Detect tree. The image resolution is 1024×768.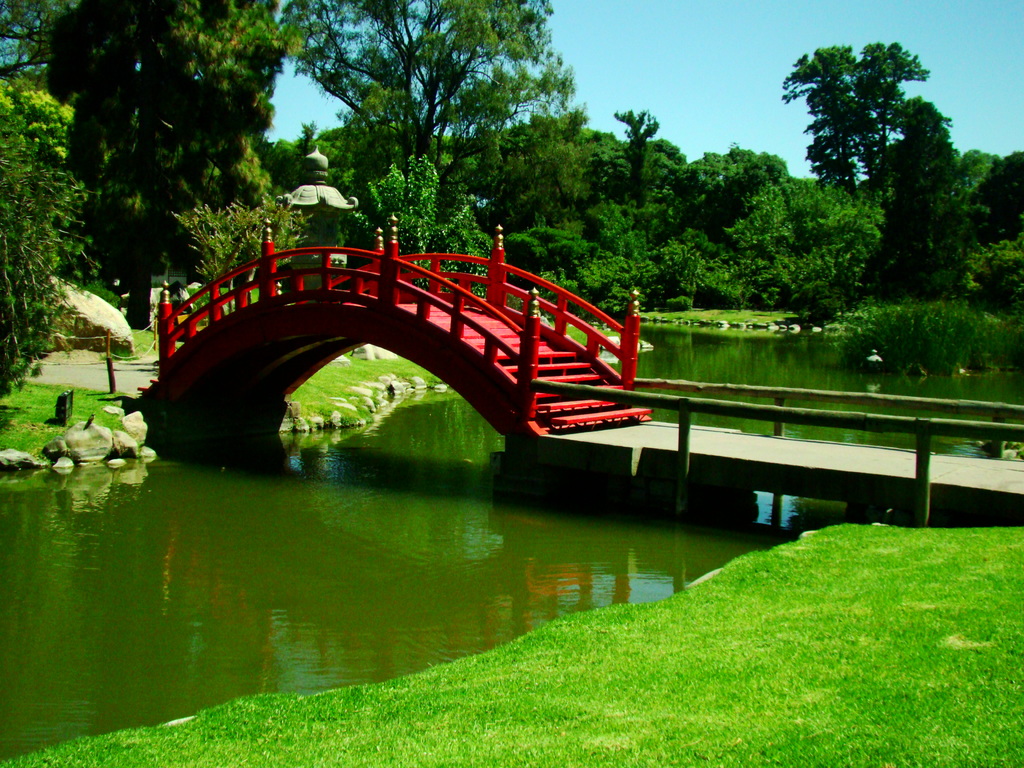
bbox=(851, 33, 929, 205).
